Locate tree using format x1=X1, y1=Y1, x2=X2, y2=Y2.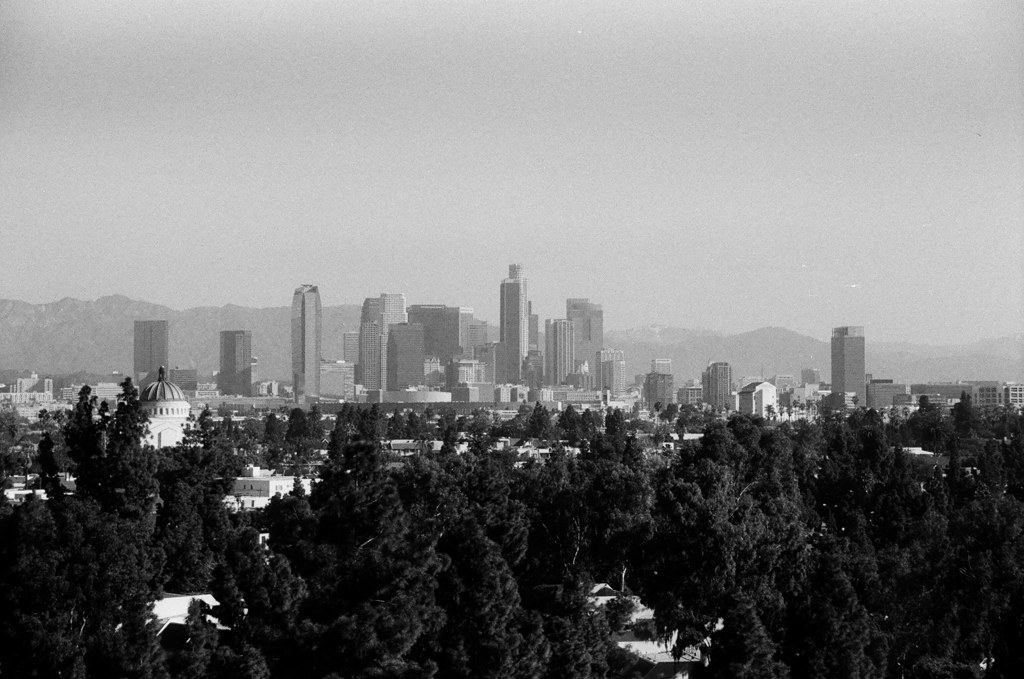
x1=264, y1=411, x2=284, y2=448.
